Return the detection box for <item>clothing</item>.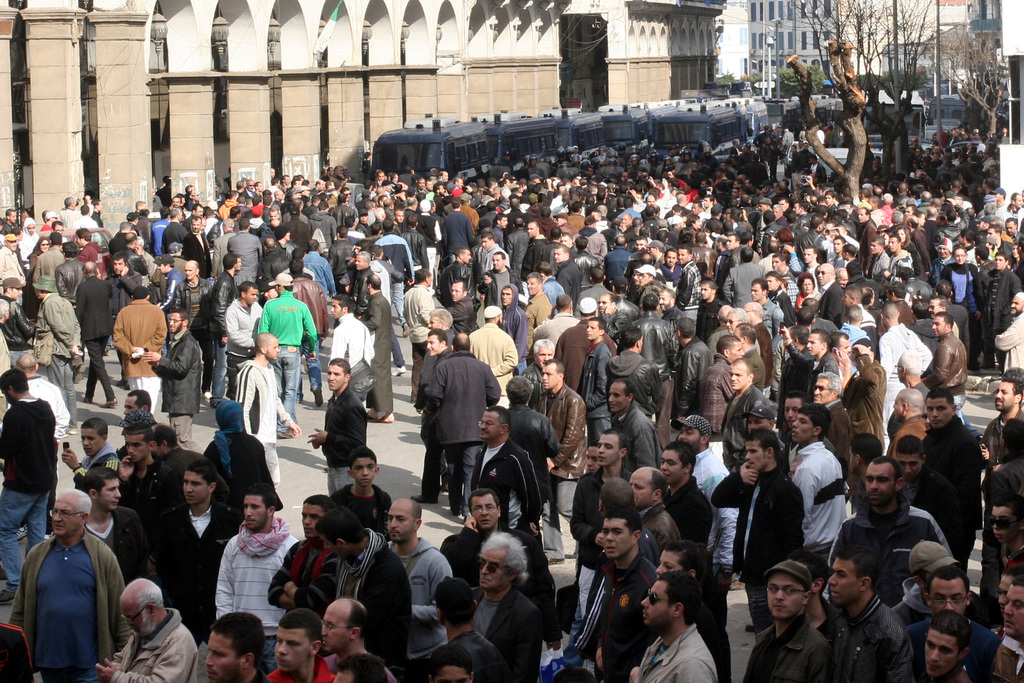
[x1=0, y1=624, x2=35, y2=682].
